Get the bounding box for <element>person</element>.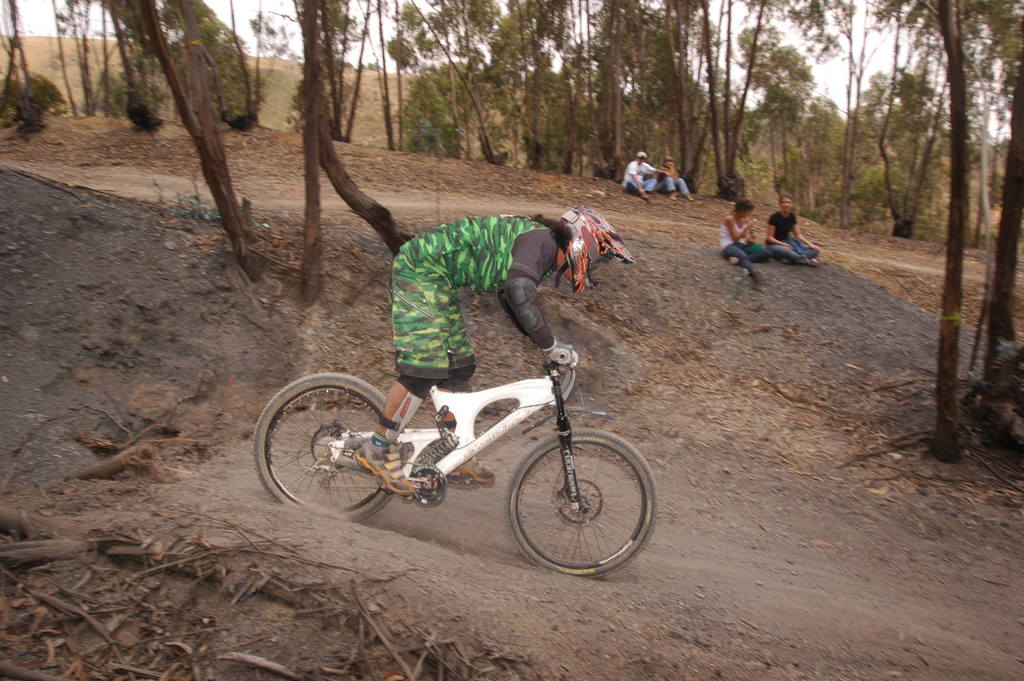
region(650, 156, 694, 203).
